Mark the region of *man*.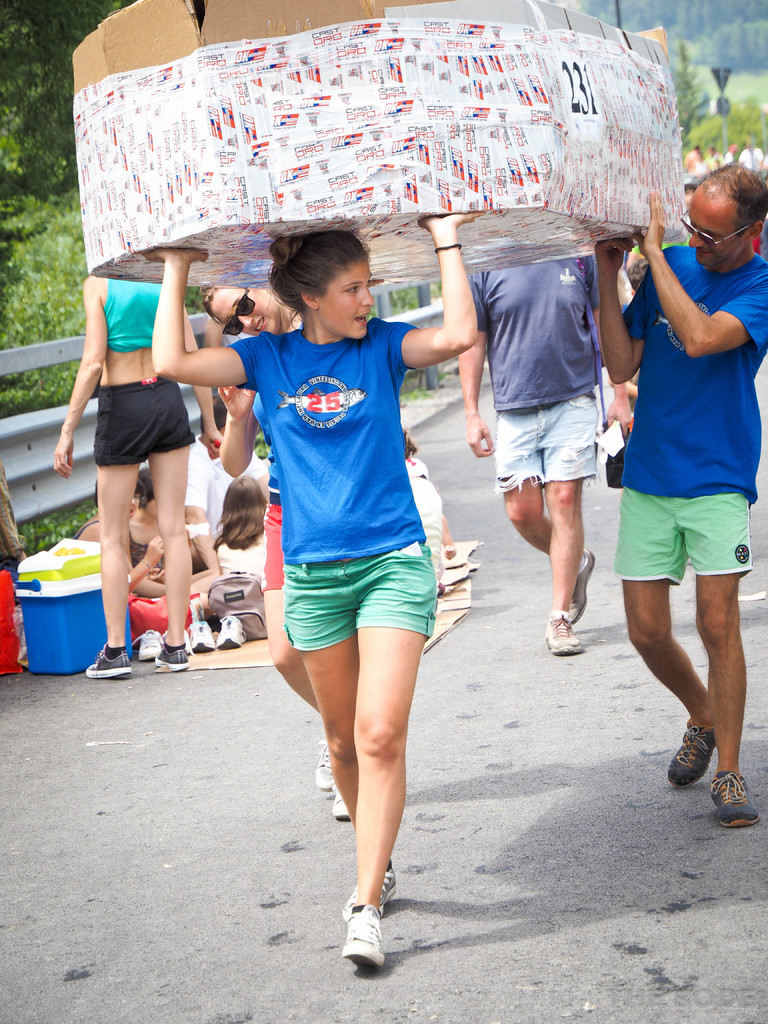
Region: l=467, t=211, r=651, b=665.
